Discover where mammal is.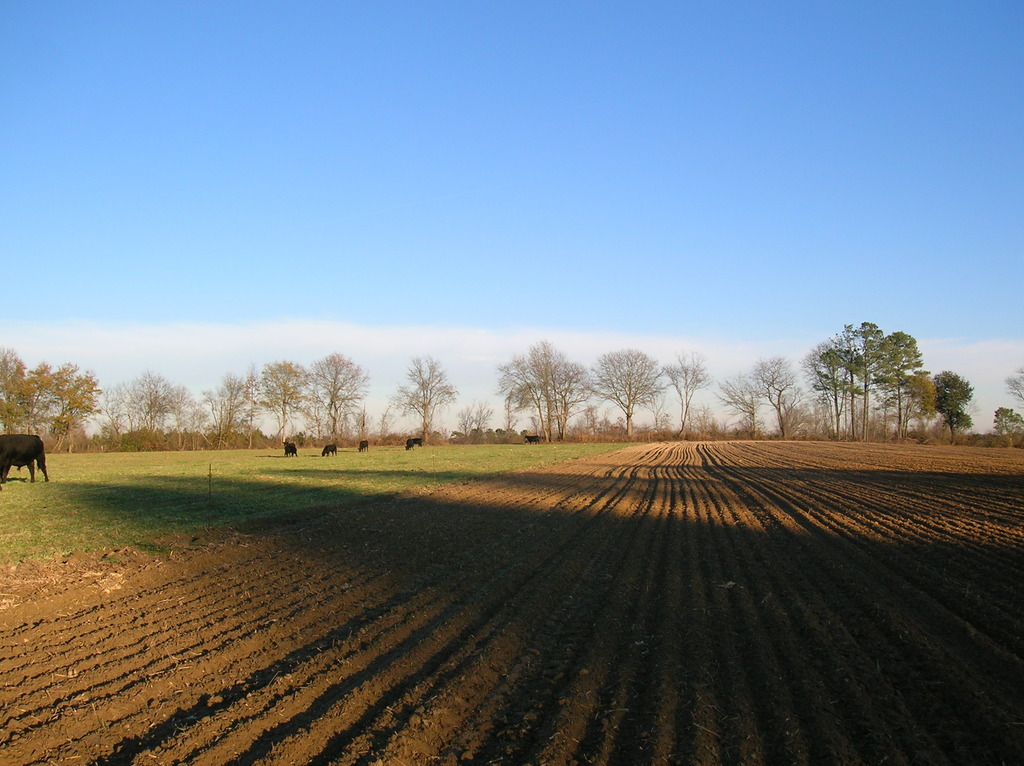
Discovered at [404, 436, 417, 450].
